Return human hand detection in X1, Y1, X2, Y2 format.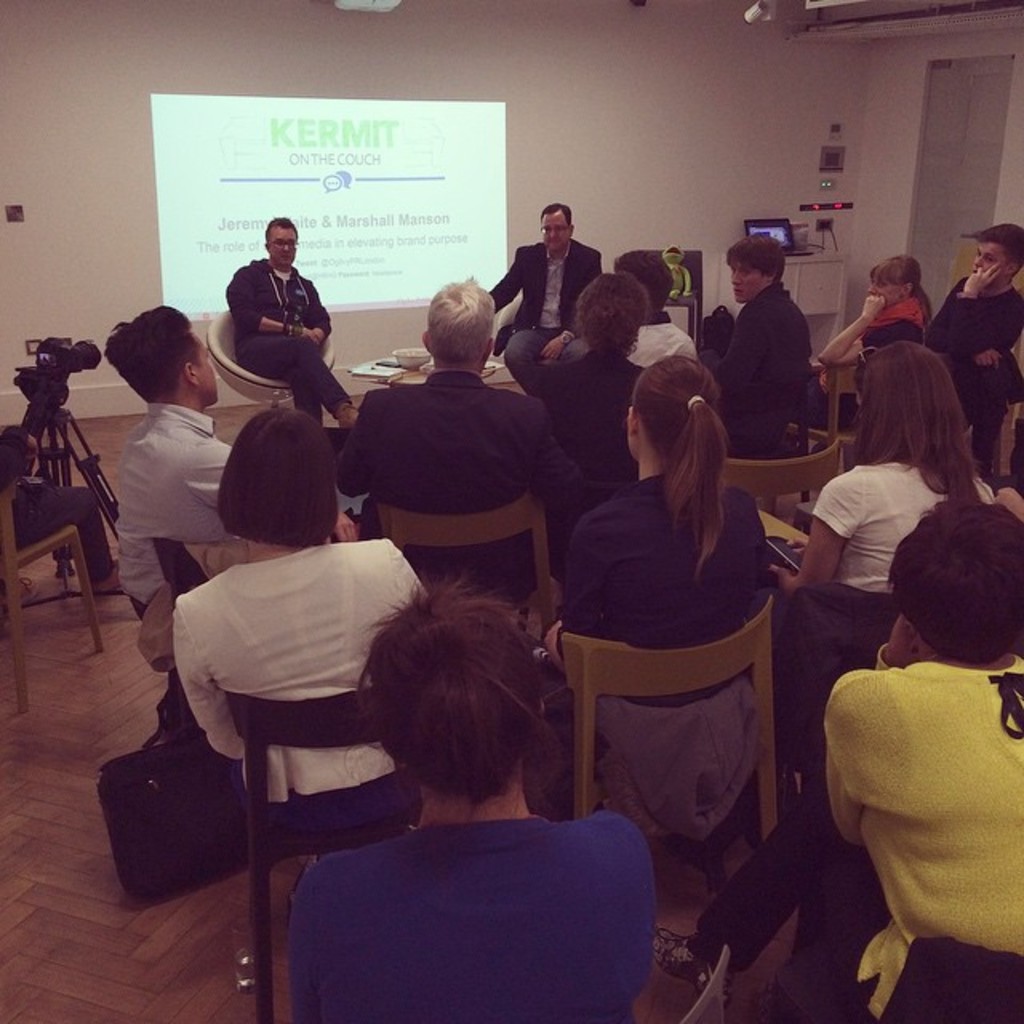
306, 328, 325, 344.
